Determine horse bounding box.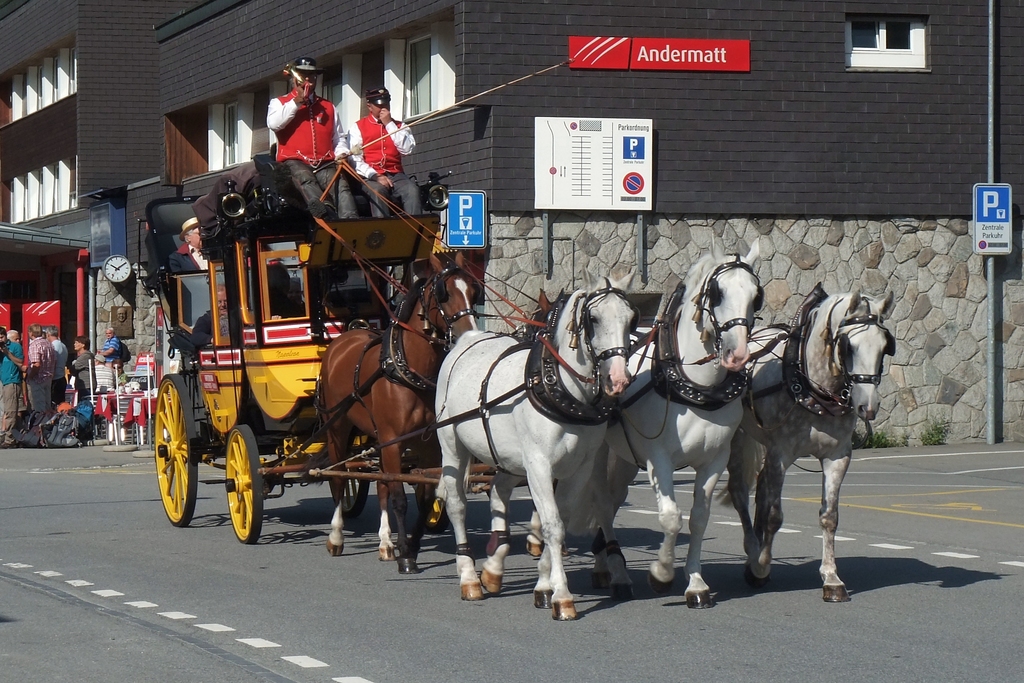
Determined: bbox=(710, 284, 900, 608).
